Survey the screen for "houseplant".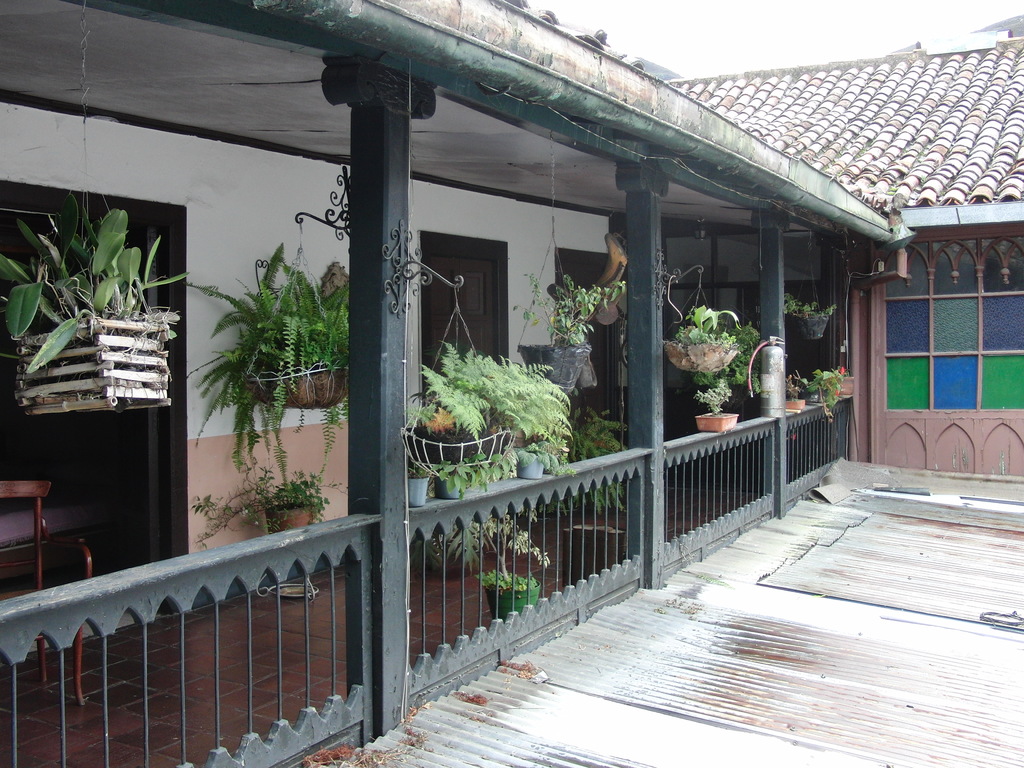
Survey found: detection(188, 454, 334, 542).
